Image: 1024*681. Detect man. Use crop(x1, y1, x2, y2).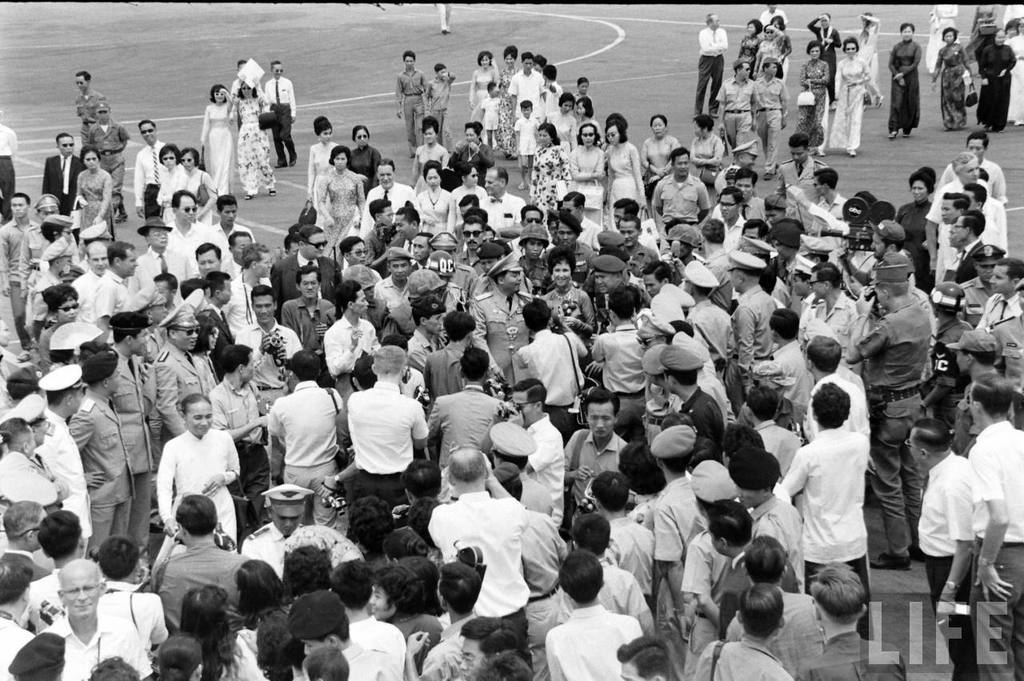
crop(34, 356, 87, 553).
